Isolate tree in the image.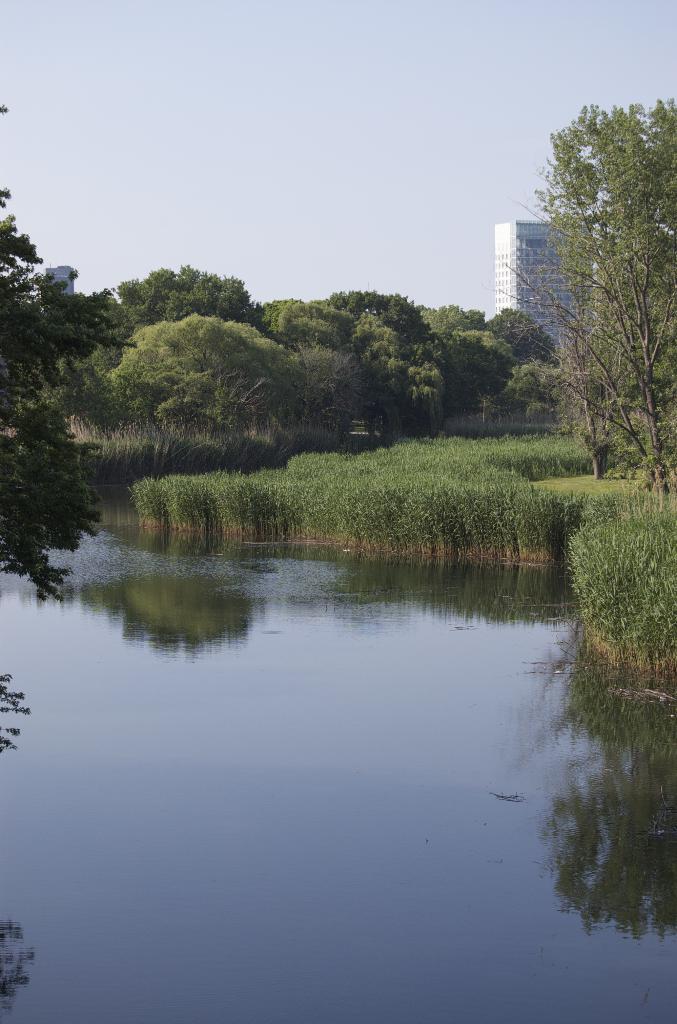
Isolated region: x1=277 y1=342 x2=371 y2=456.
